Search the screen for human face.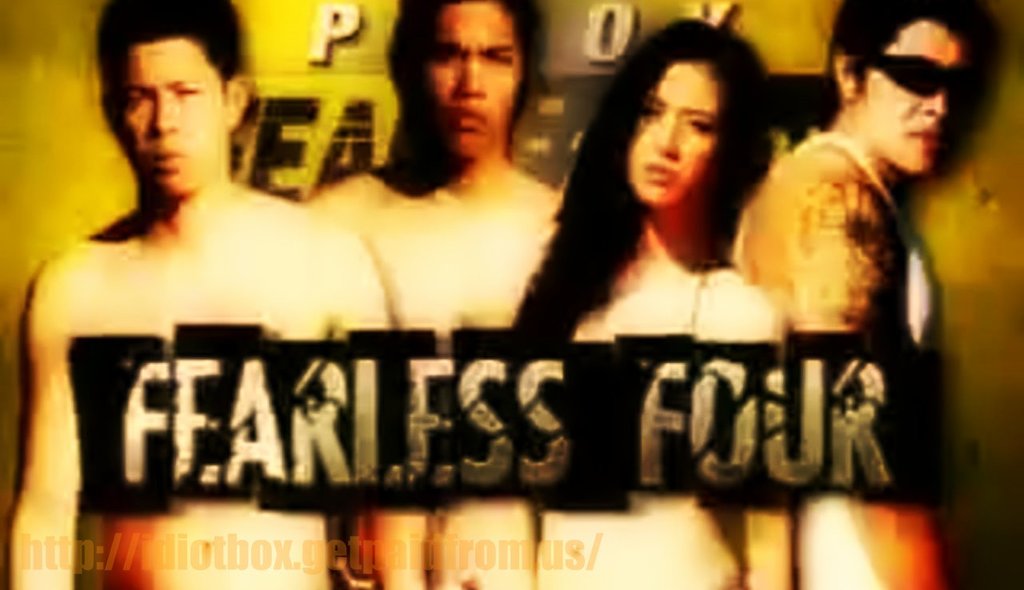
Found at [422,0,521,153].
